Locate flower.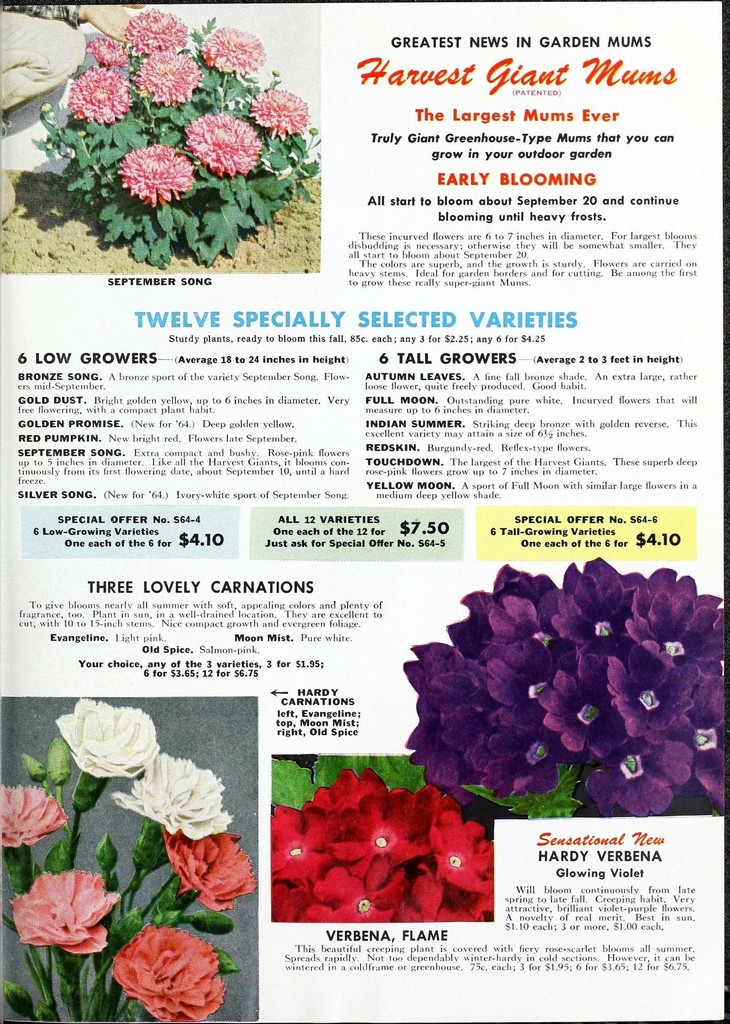
Bounding box: (left=117, top=749, right=231, bottom=829).
